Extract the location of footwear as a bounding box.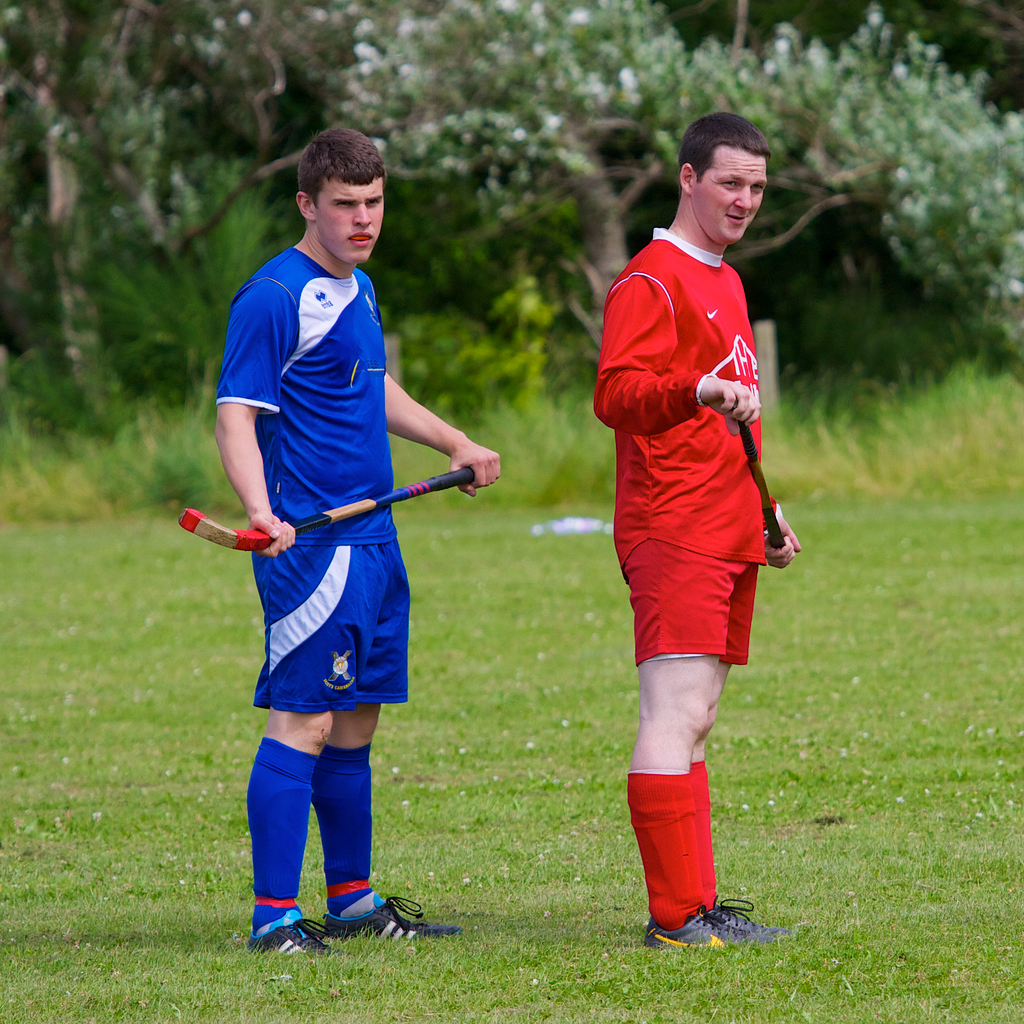
<region>703, 884, 774, 939</region>.
